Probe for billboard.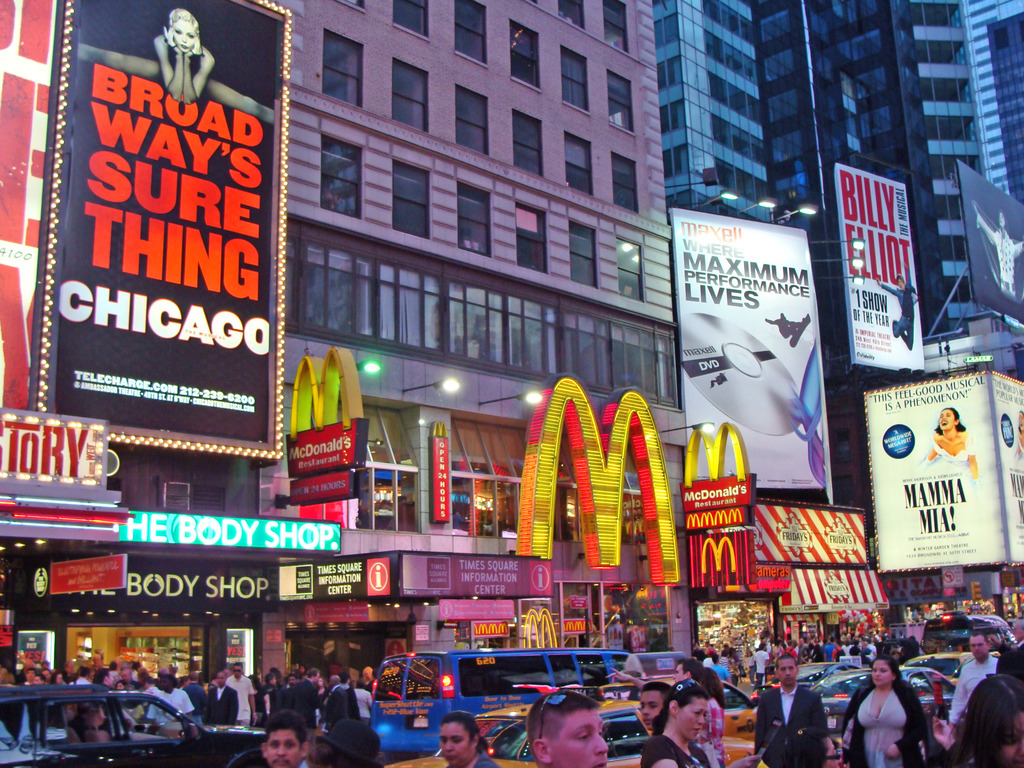
Probe result: box=[671, 188, 840, 502].
